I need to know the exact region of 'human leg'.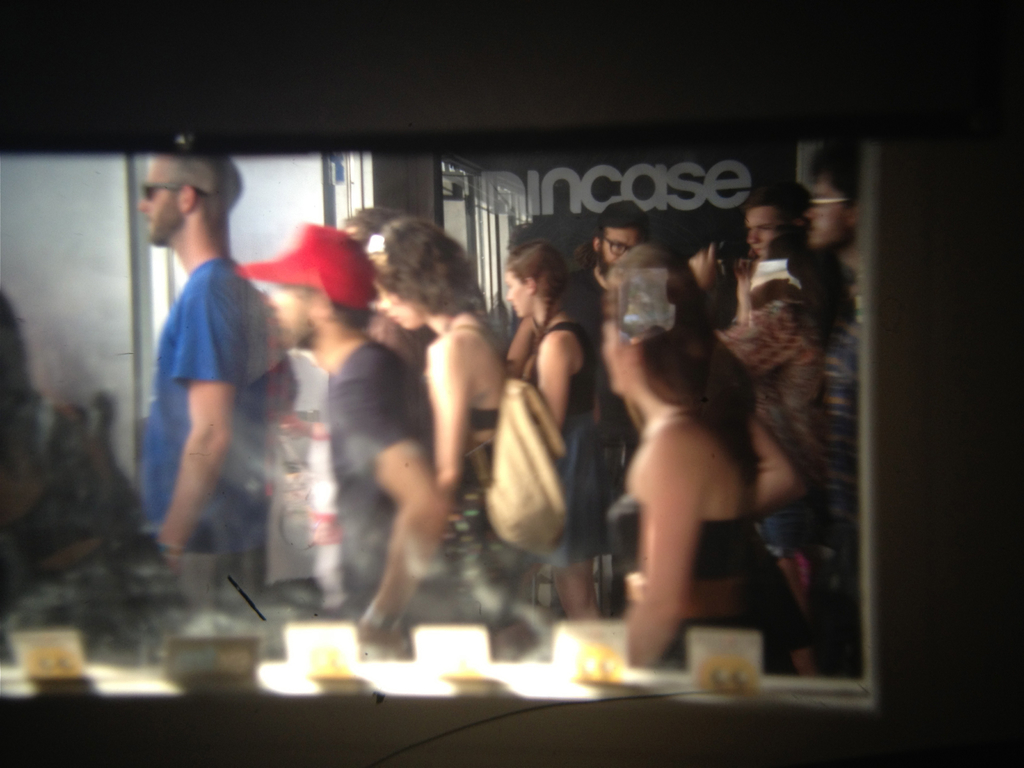
Region: bbox(547, 549, 607, 623).
